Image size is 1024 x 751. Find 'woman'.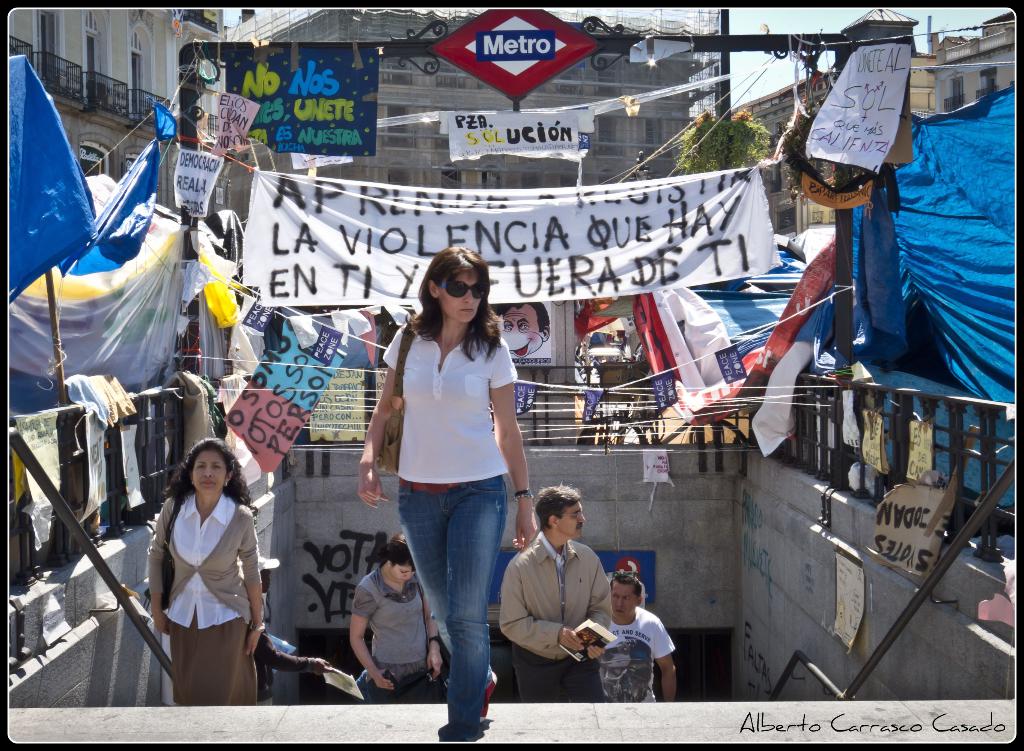
pyautogui.locateOnScreen(154, 436, 275, 712).
